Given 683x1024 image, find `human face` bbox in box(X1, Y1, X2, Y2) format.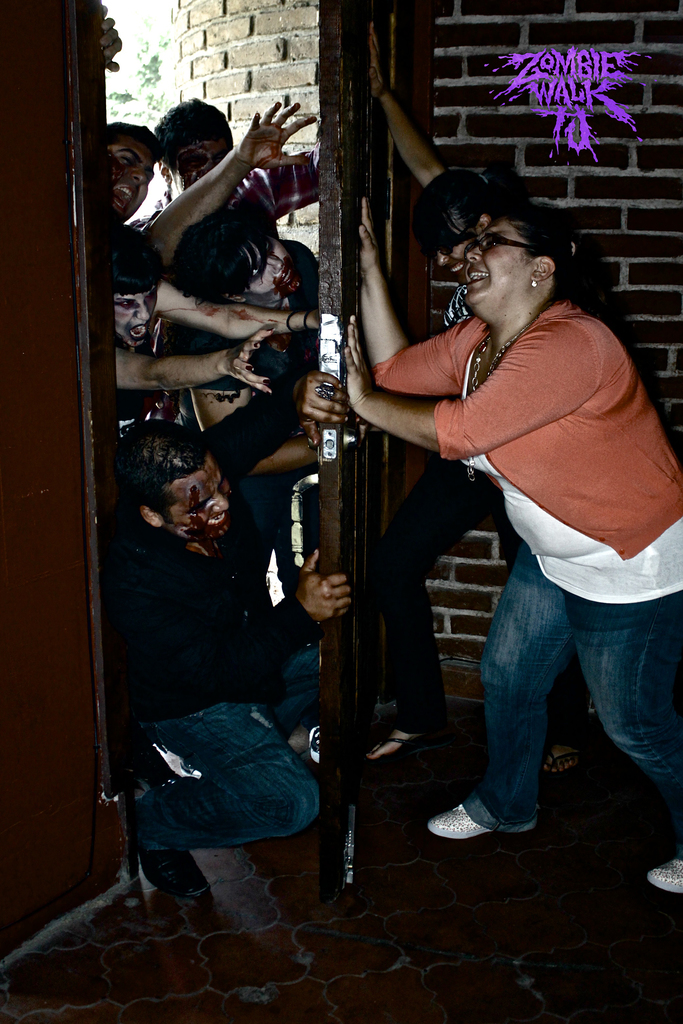
box(439, 239, 474, 280).
